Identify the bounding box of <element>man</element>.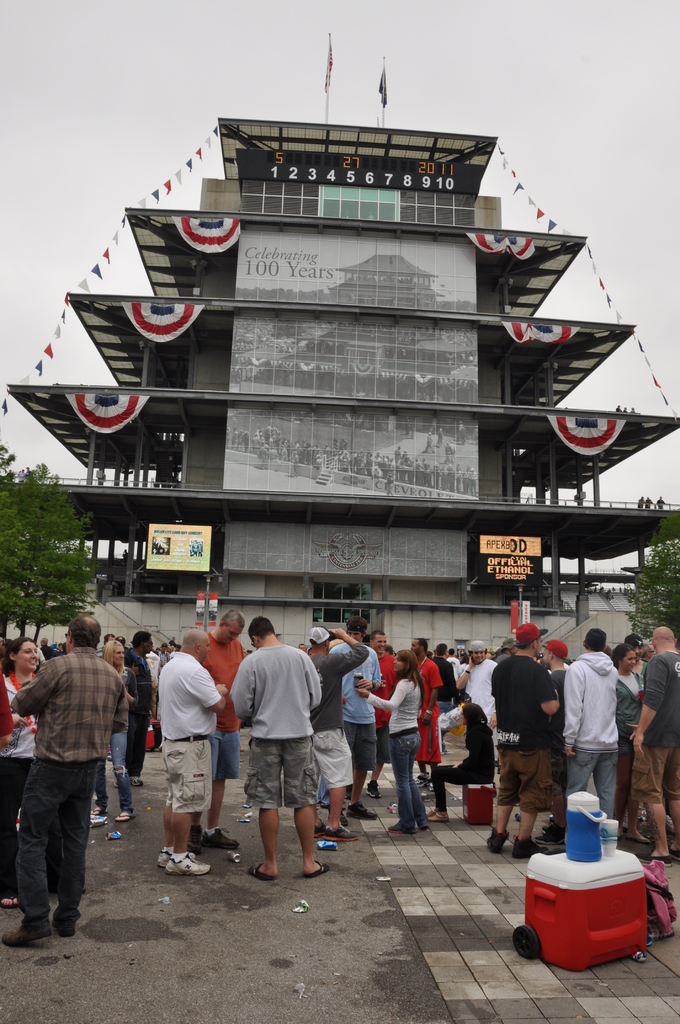
bbox(329, 616, 385, 826).
